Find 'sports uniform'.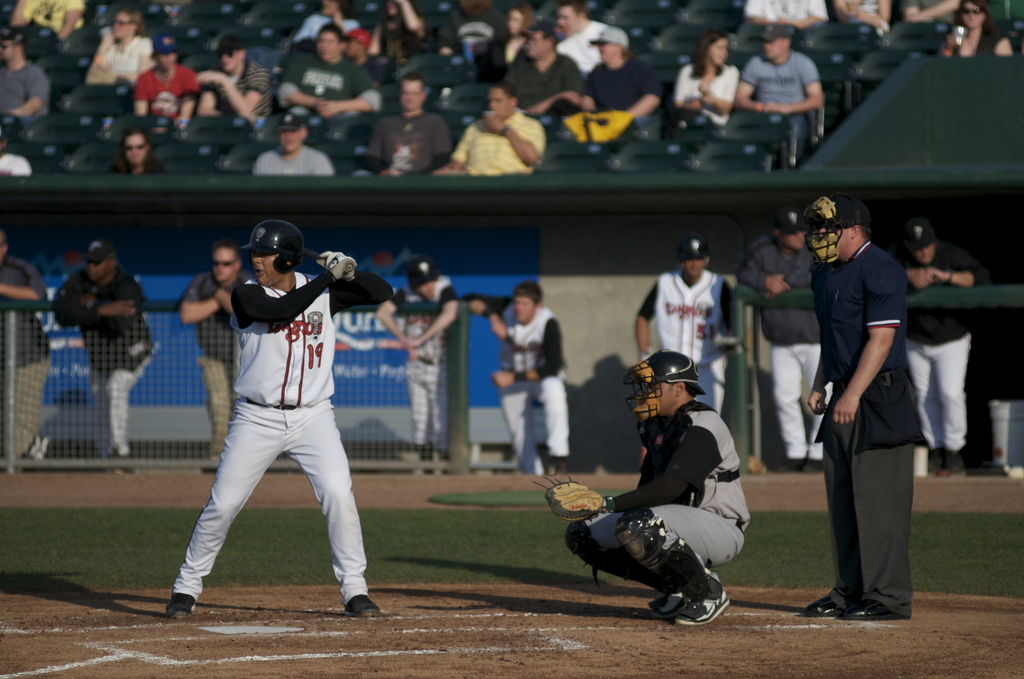
[left=180, top=264, right=246, bottom=455].
